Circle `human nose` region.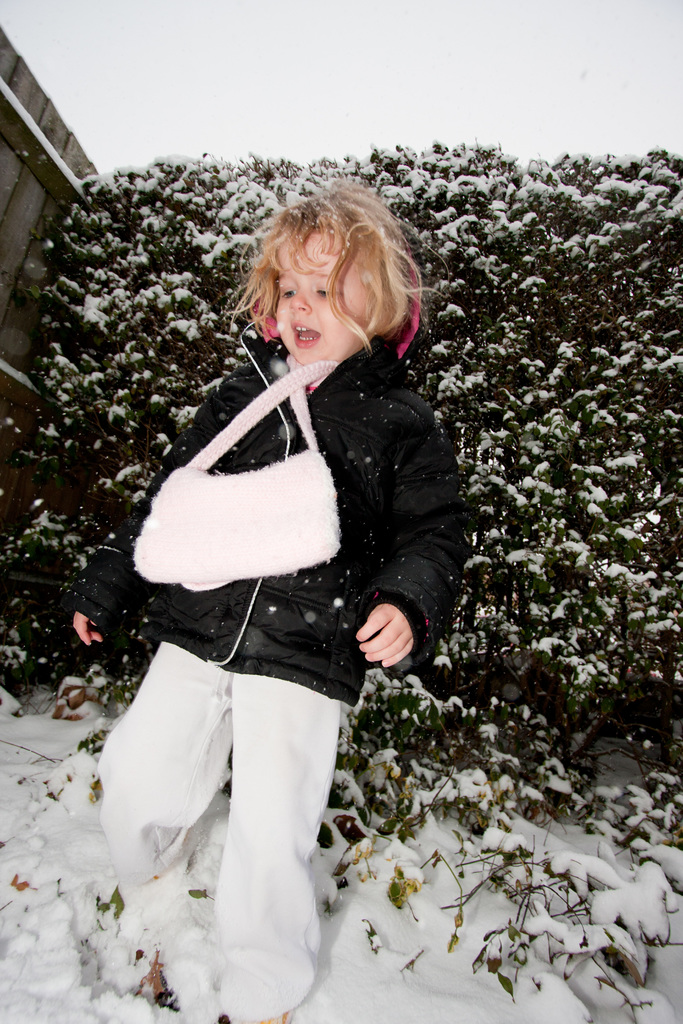
Region: 293/294/312/314.
